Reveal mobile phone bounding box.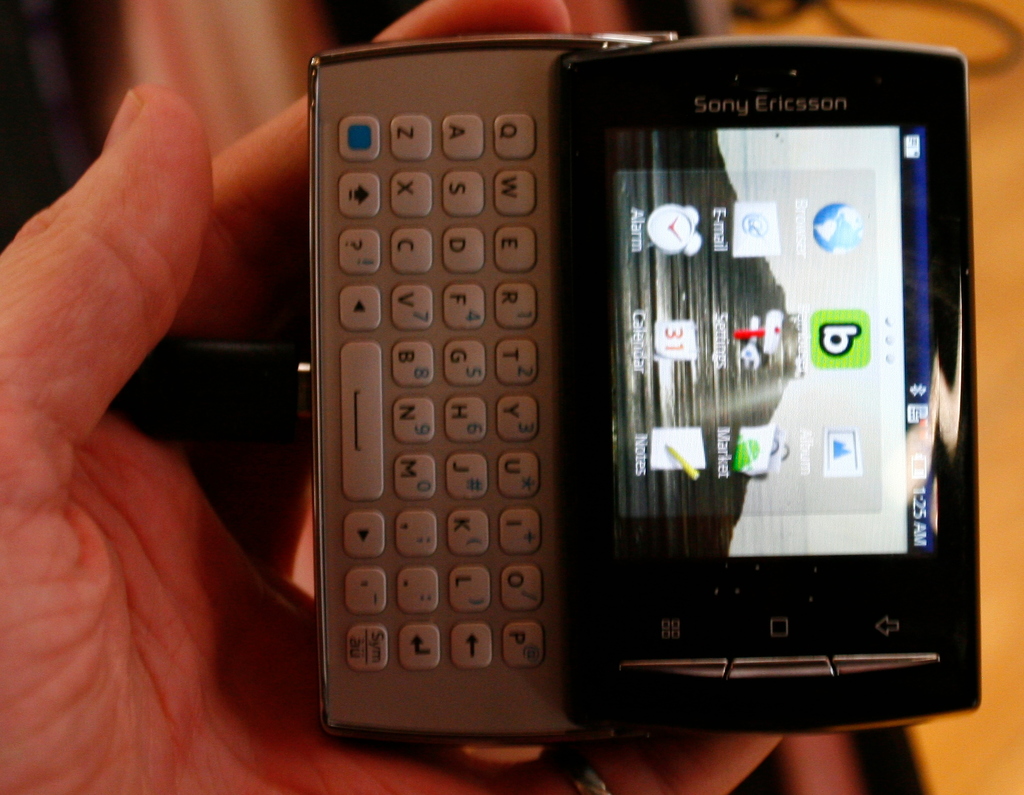
Revealed: <region>313, 28, 980, 758</region>.
